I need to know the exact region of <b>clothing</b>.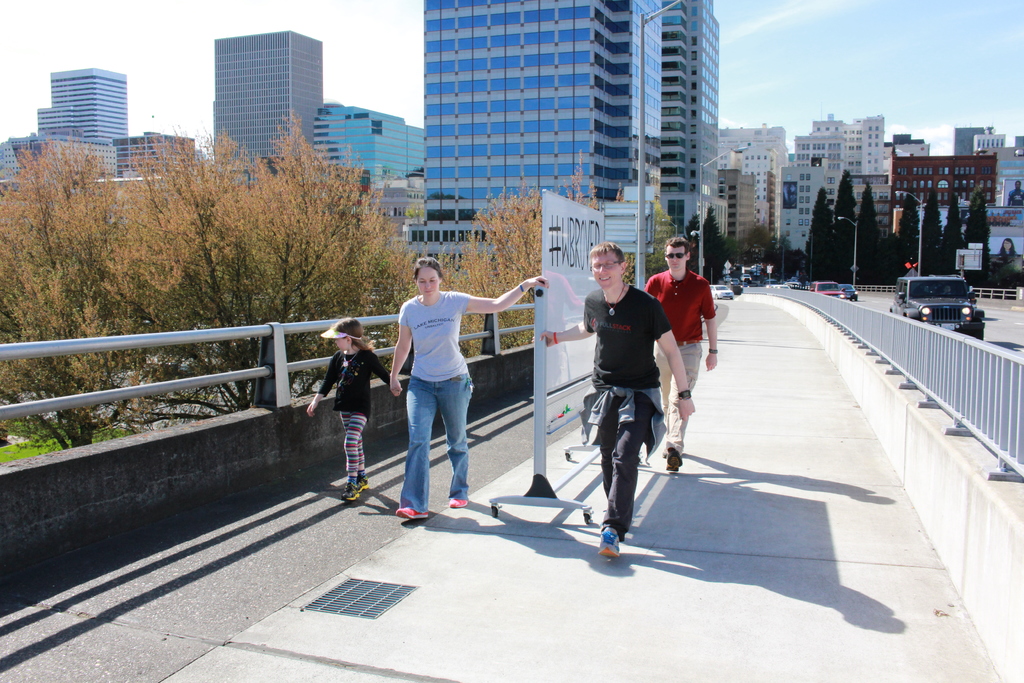
Region: (left=404, top=365, right=467, bottom=500).
